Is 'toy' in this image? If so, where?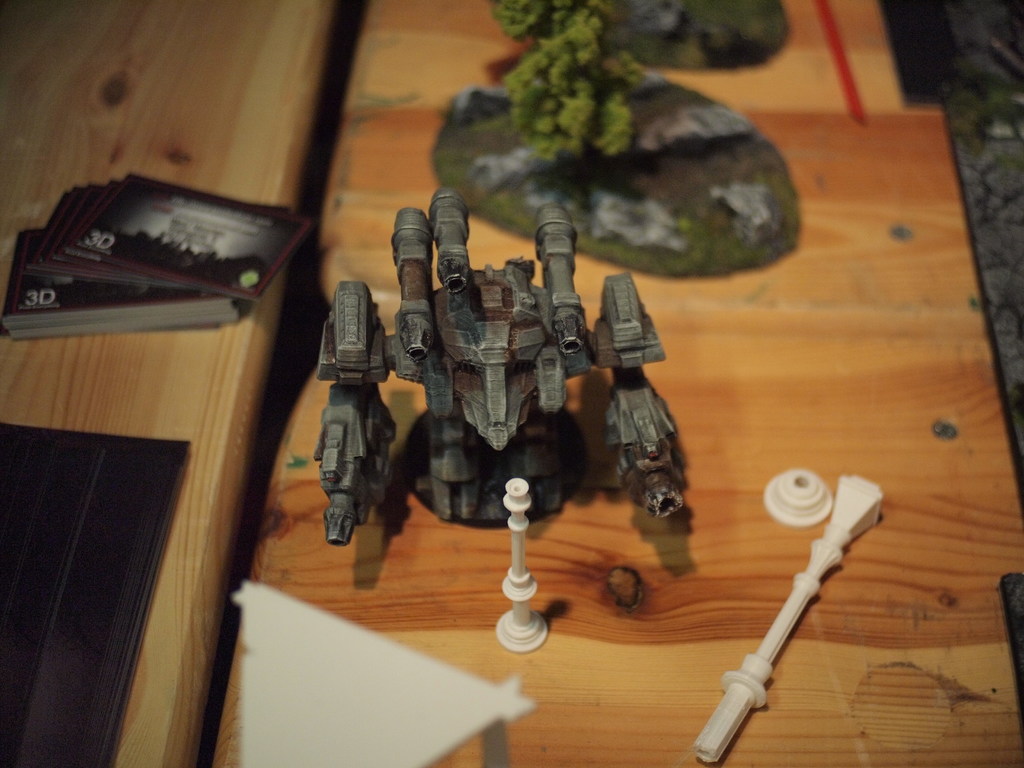
Yes, at box=[494, 478, 550, 658].
